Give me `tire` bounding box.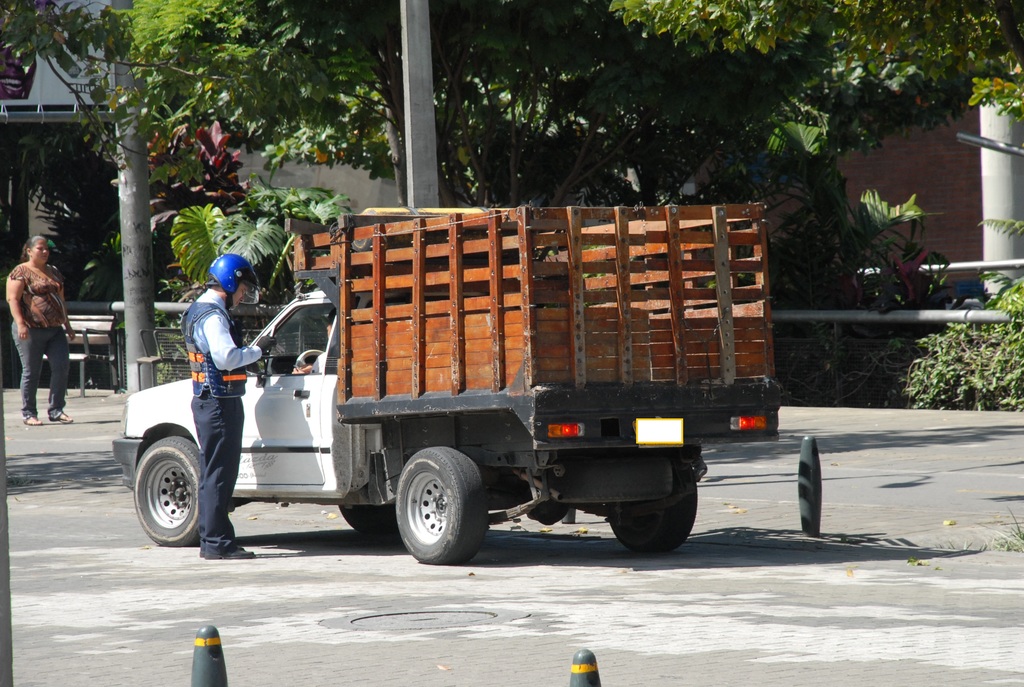
[608, 470, 696, 554].
